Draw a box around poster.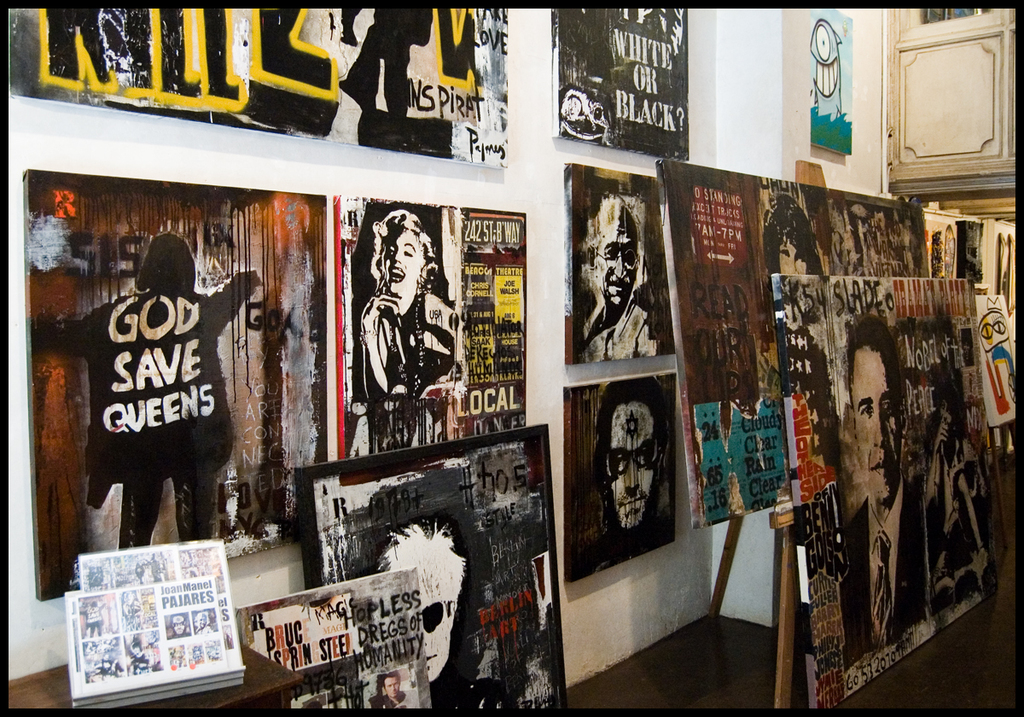
(61,535,244,698).
